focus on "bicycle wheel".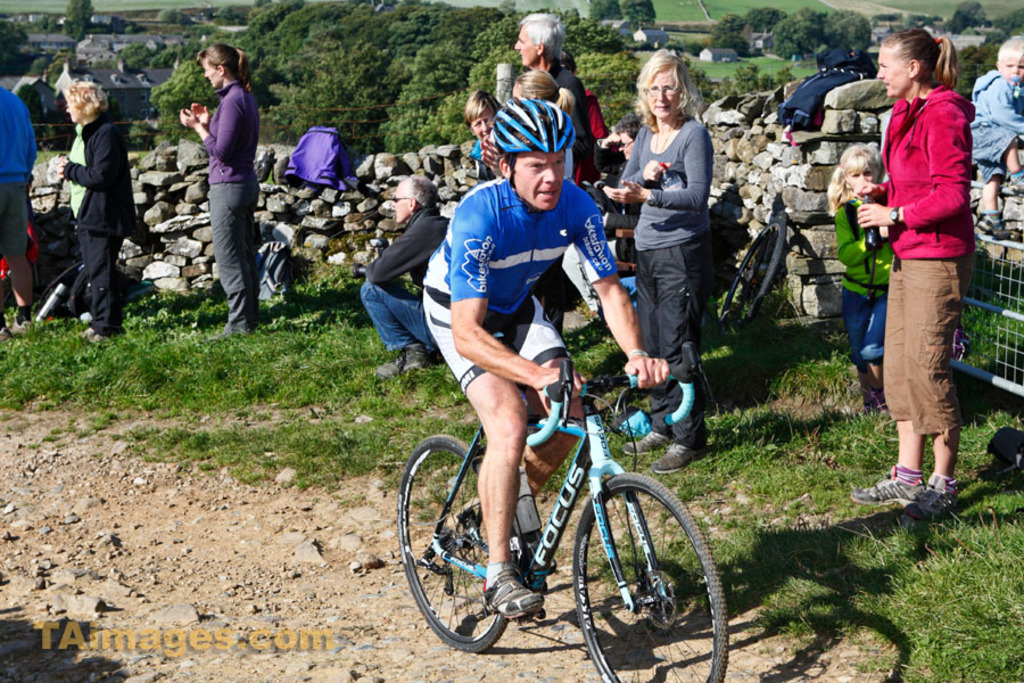
Focused at [left=405, top=433, right=534, bottom=658].
